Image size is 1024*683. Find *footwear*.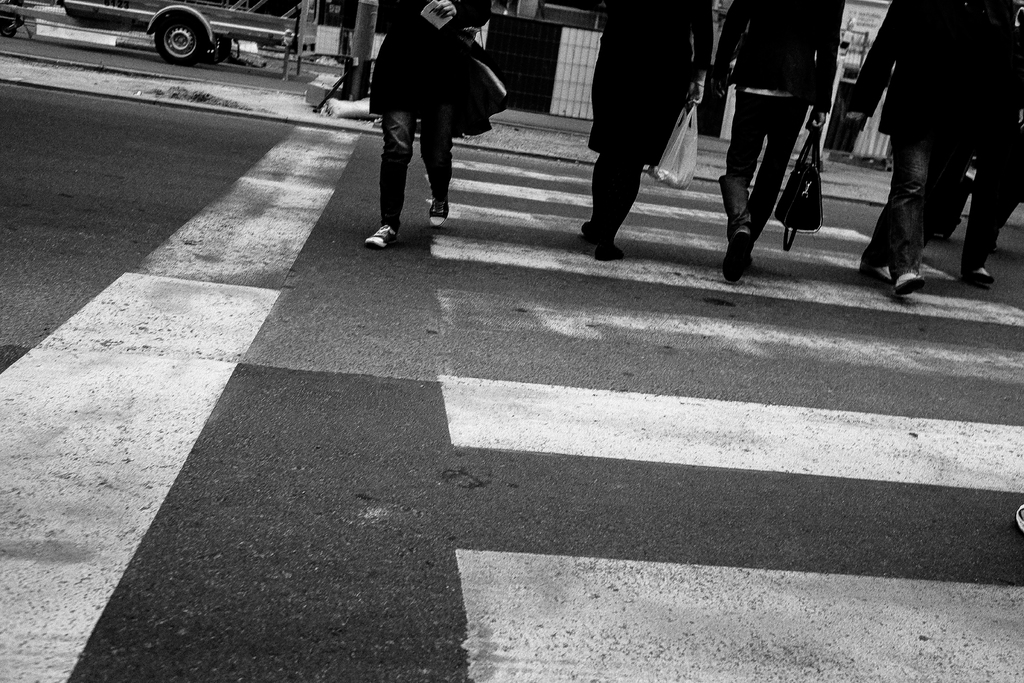
Rect(957, 261, 995, 284).
